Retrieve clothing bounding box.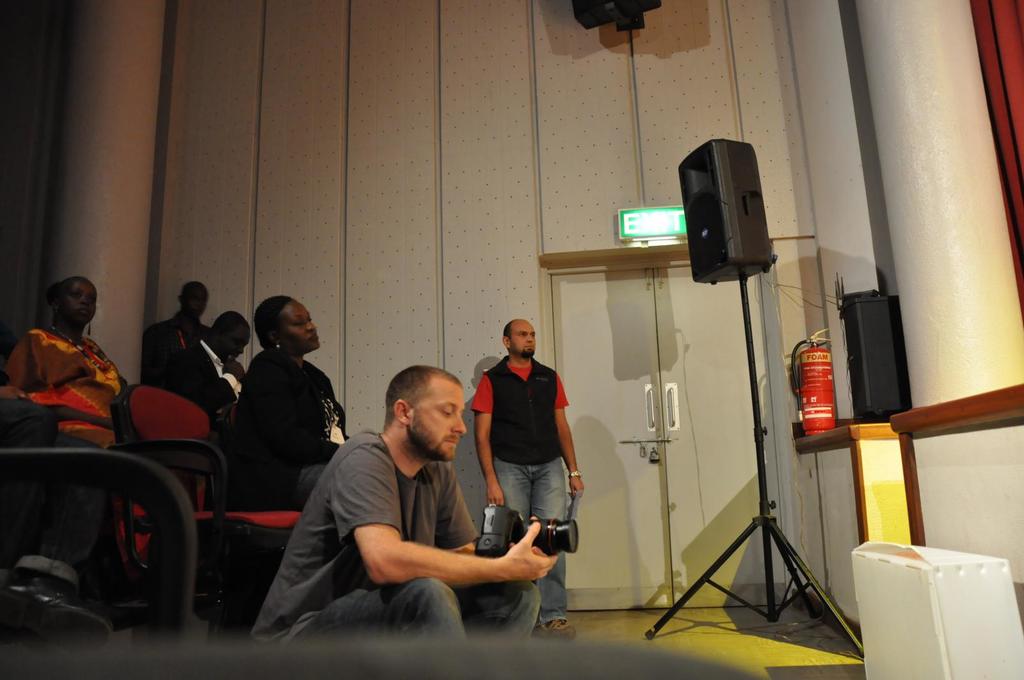
Bounding box: x1=0, y1=329, x2=124, y2=450.
